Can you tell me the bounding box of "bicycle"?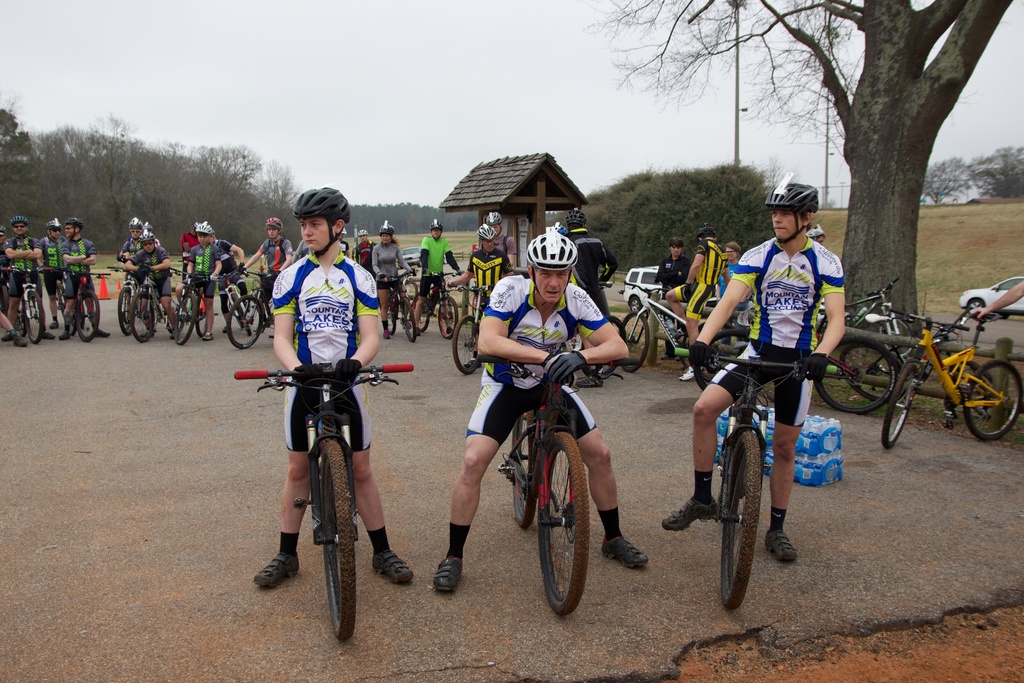
<region>472, 344, 637, 616</region>.
